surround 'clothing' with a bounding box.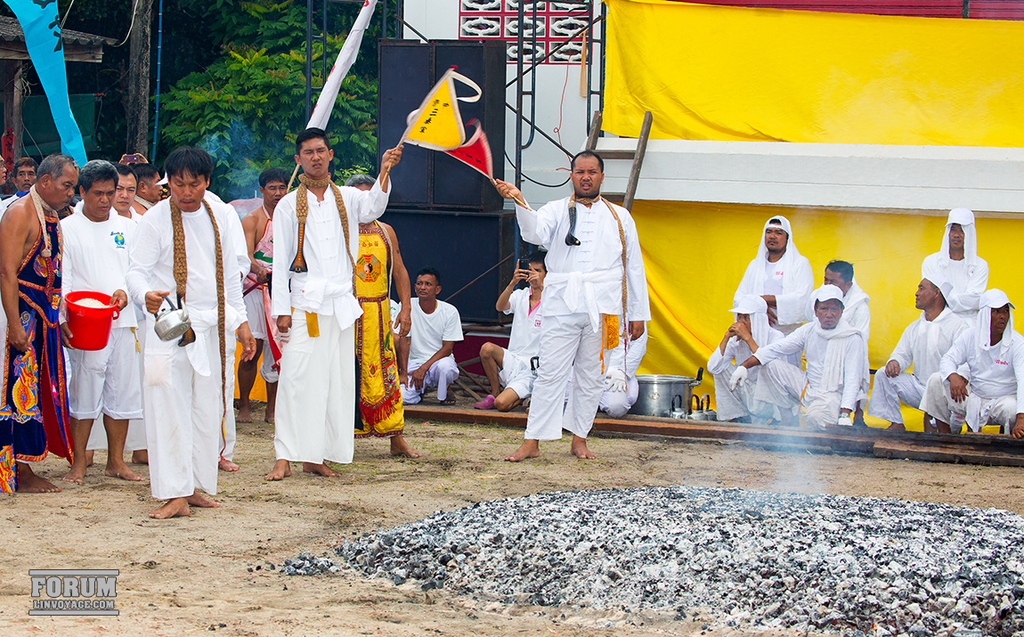
(left=919, top=304, right=1023, bottom=437).
